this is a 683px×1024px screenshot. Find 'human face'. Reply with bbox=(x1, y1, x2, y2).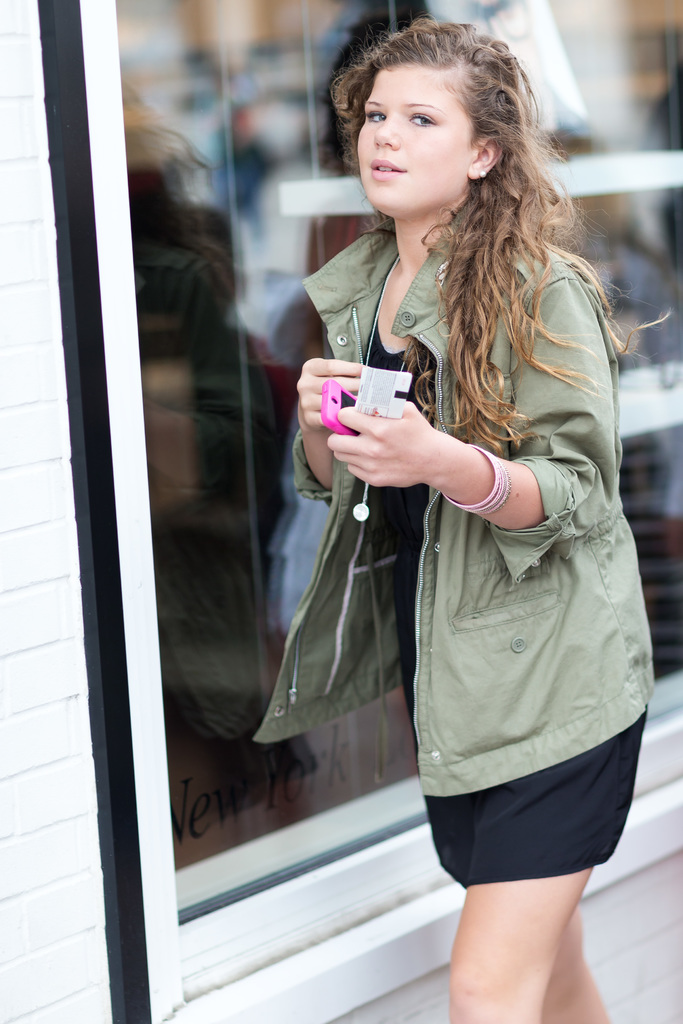
bbox=(356, 64, 473, 220).
